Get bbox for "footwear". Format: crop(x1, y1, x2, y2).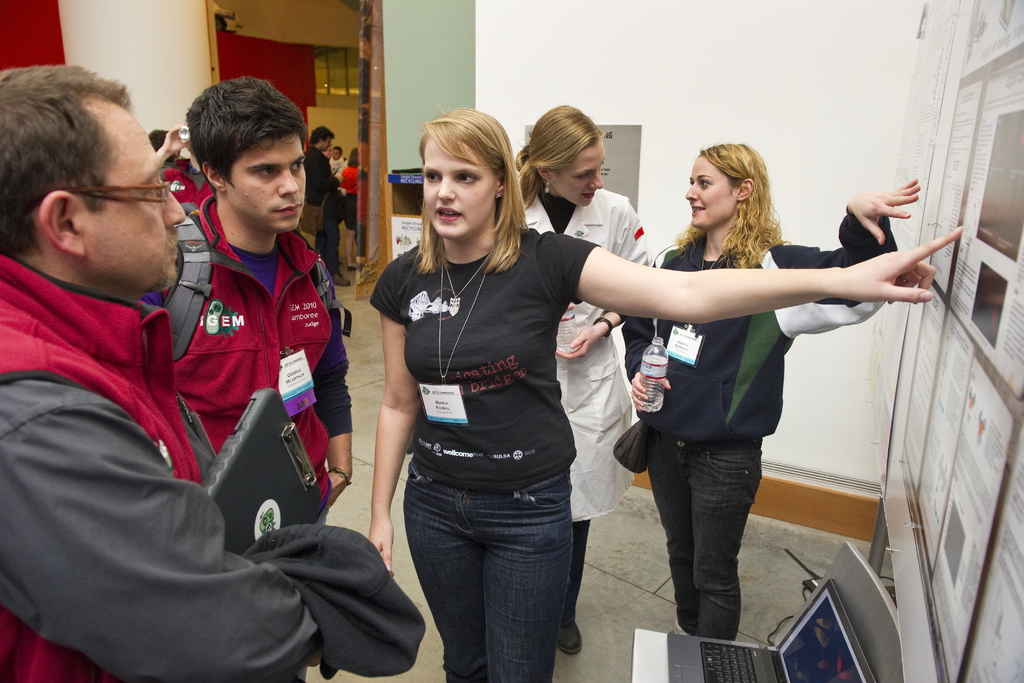
crop(330, 268, 349, 295).
